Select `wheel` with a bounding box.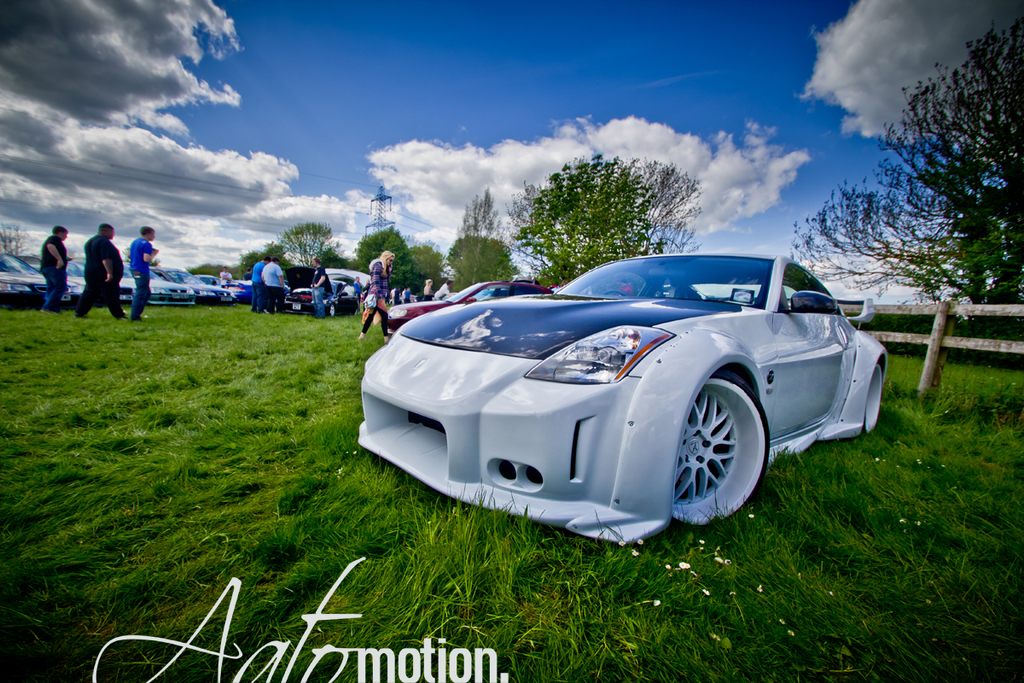
{"x1": 851, "y1": 365, "x2": 882, "y2": 437}.
